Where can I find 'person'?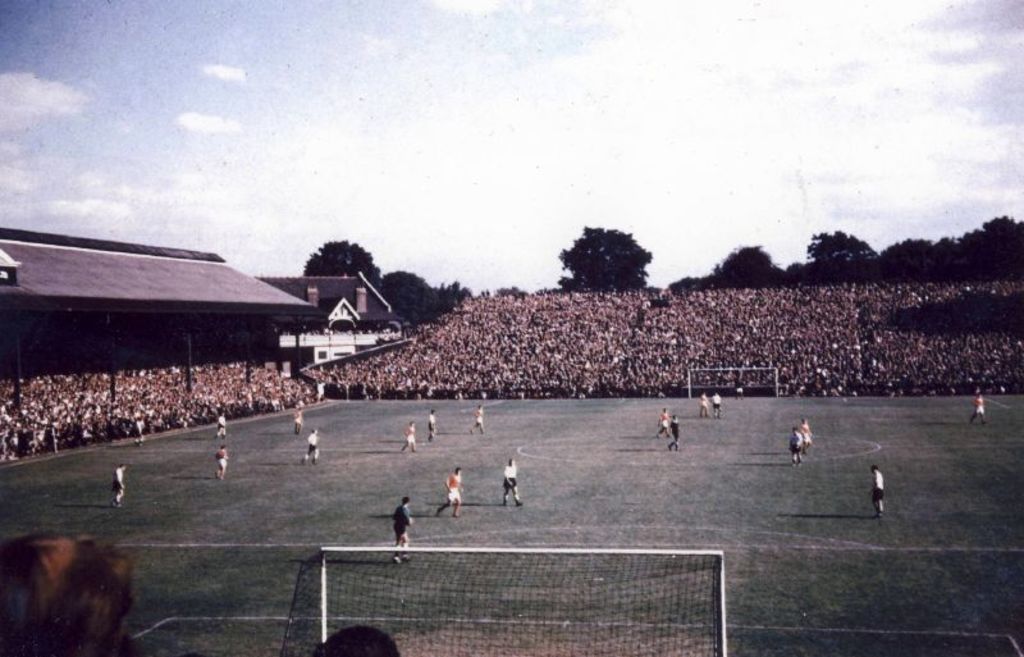
You can find it at 700 388 709 418.
